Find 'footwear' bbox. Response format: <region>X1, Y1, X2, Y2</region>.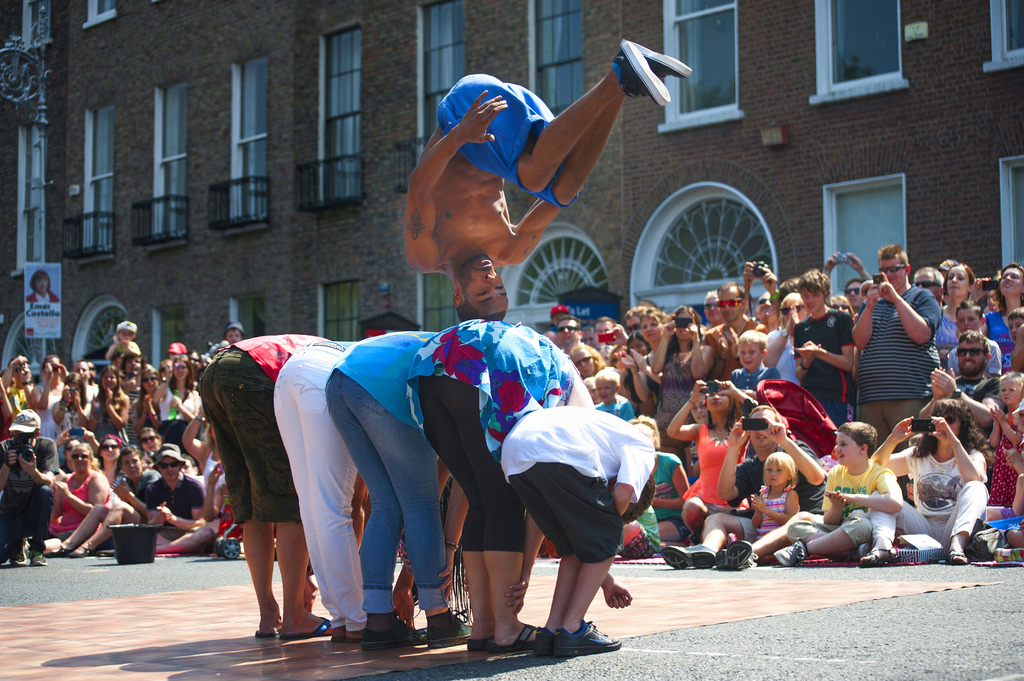
<region>425, 610, 470, 645</region>.
